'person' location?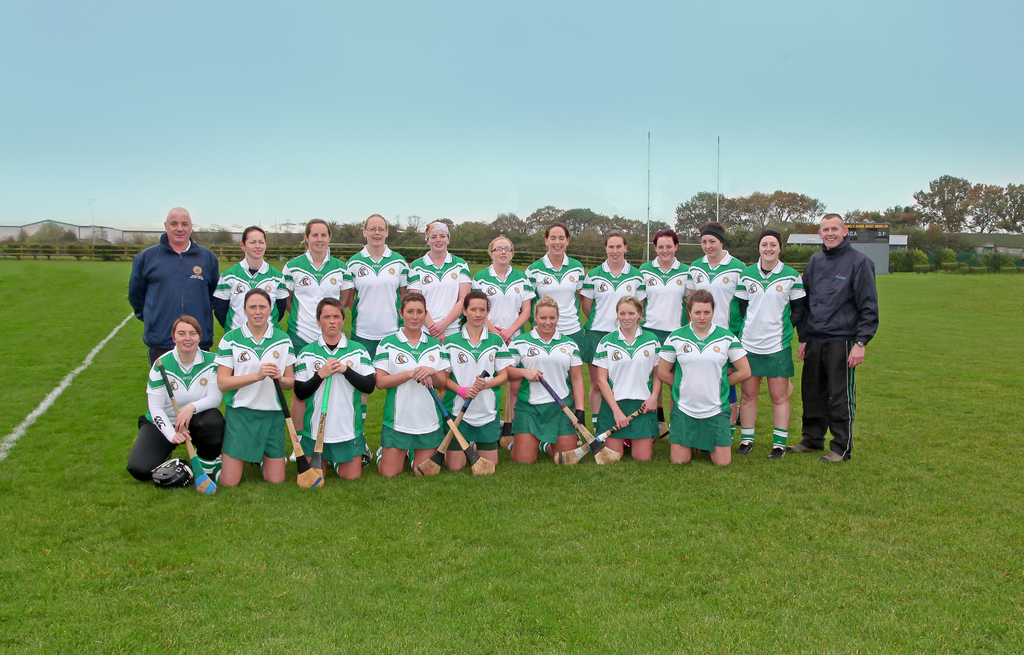
bbox=(408, 220, 471, 339)
